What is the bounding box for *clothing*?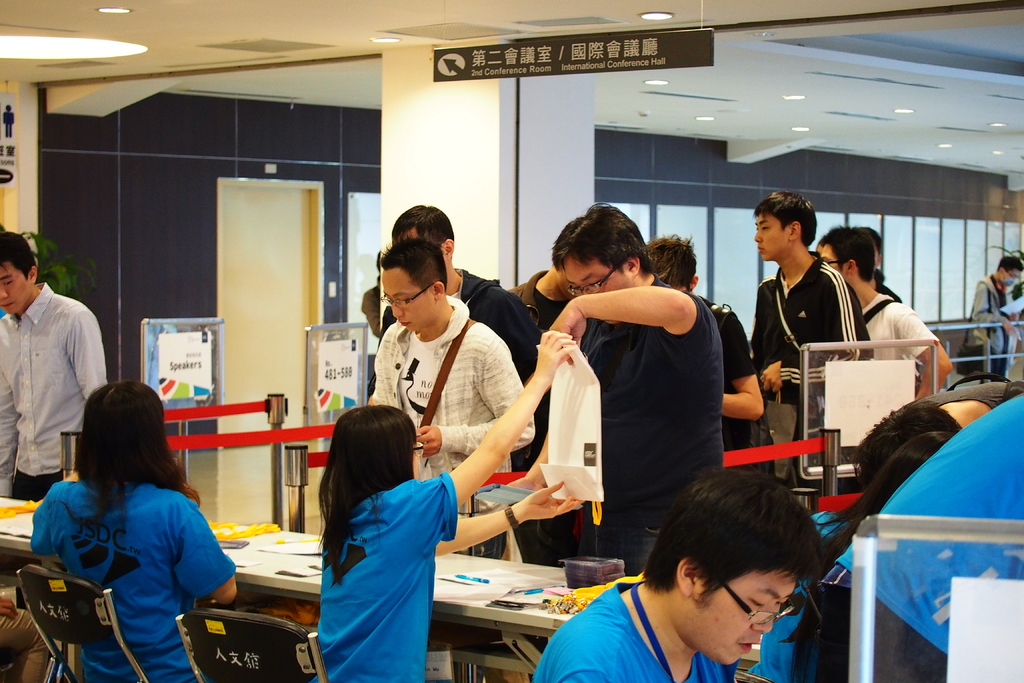
pyautogui.locateOnScreen(360, 285, 381, 340).
